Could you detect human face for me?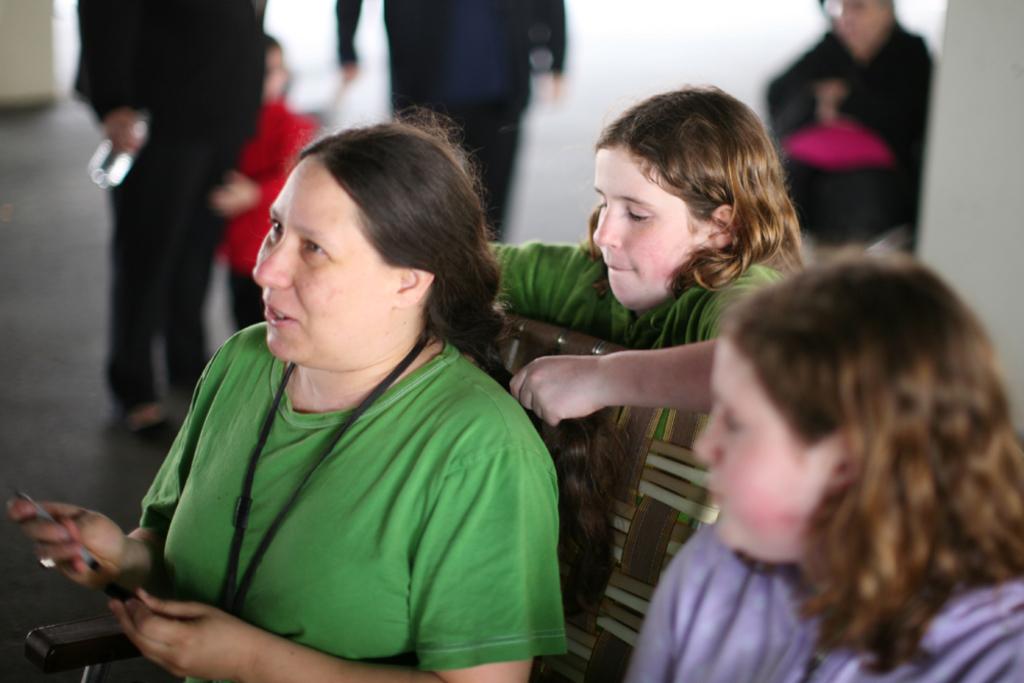
Detection result: locate(251, 156, 373, 360).
